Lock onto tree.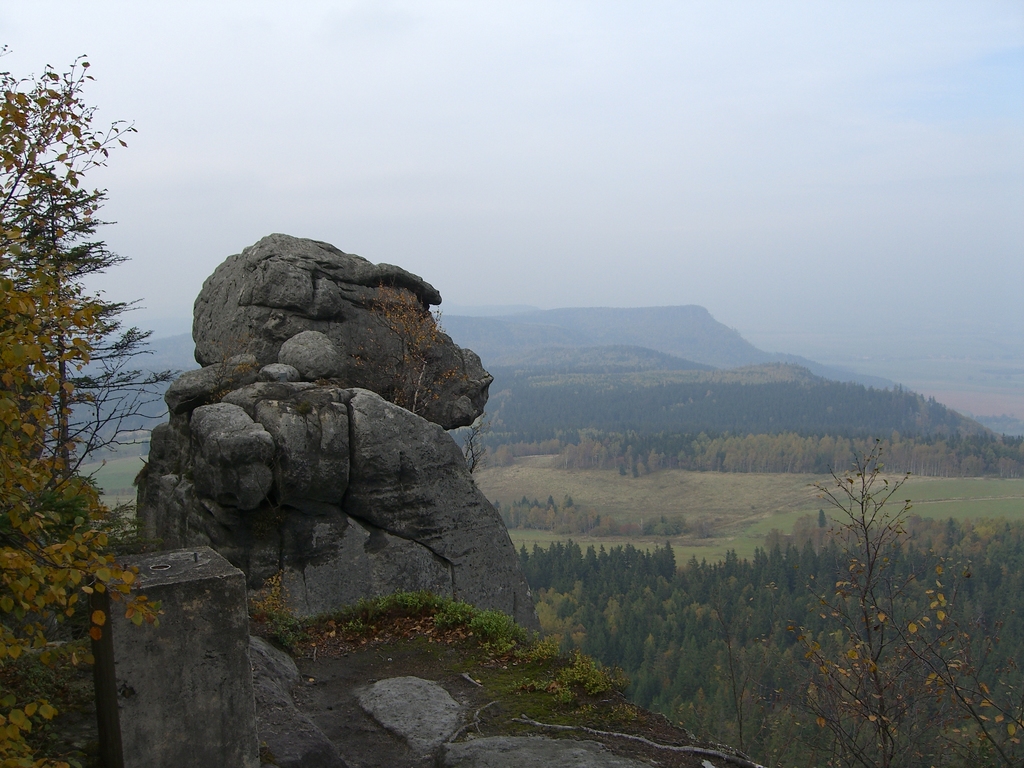
Locked: locate(0, 58, 133, 767).
